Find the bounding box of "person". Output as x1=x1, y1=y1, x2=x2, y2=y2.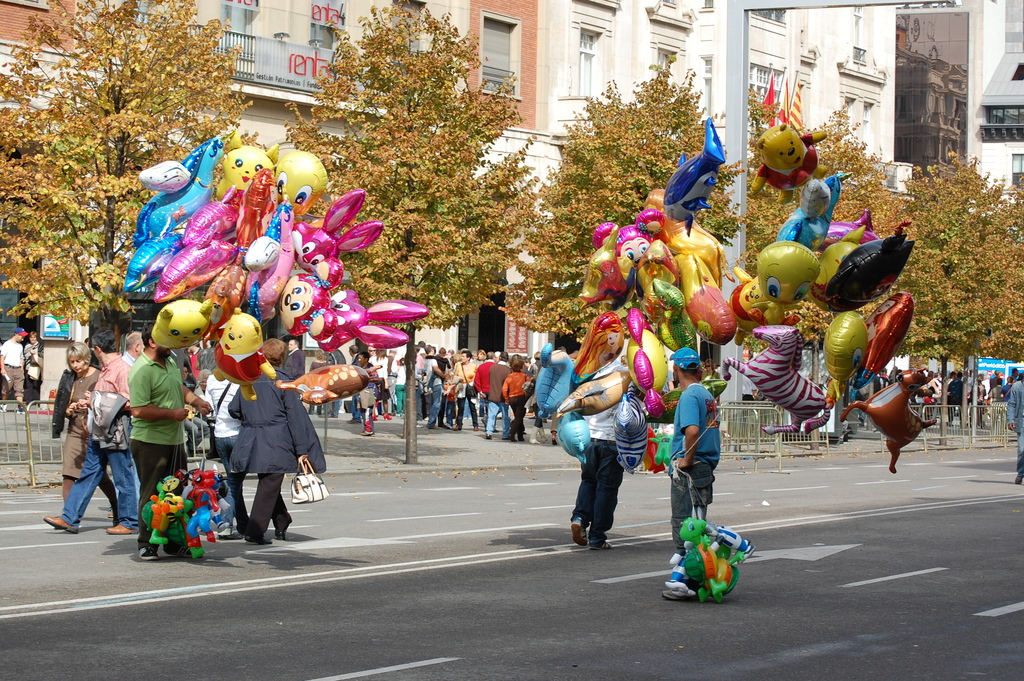
x1=228, y1=338, x2=324, y2=543.
